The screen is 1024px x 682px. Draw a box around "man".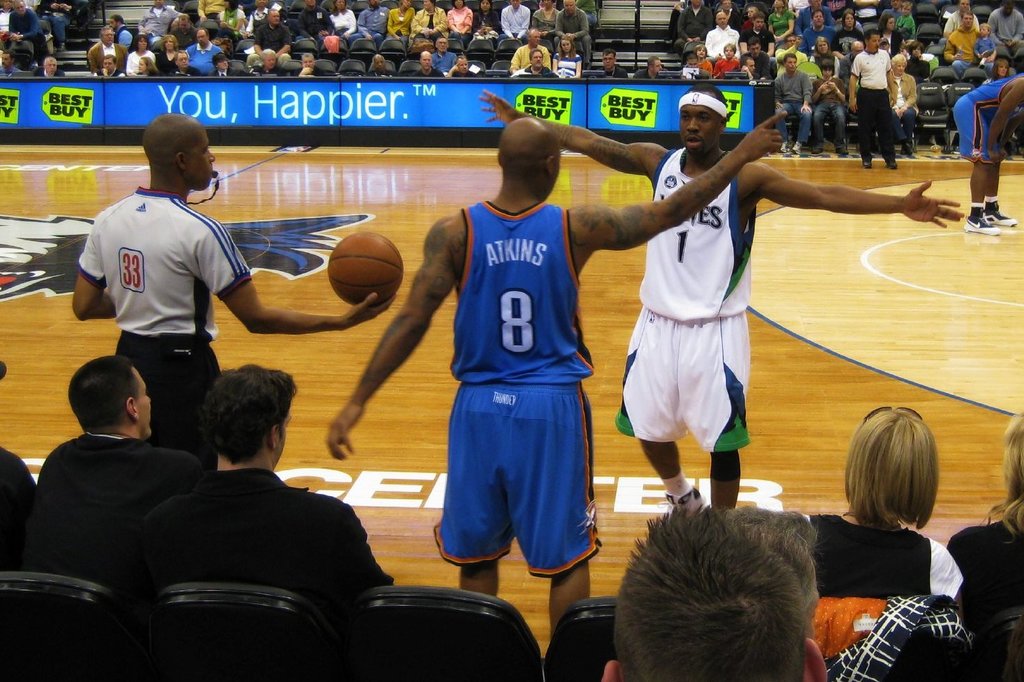
detection(704, 10, 740, 59).
